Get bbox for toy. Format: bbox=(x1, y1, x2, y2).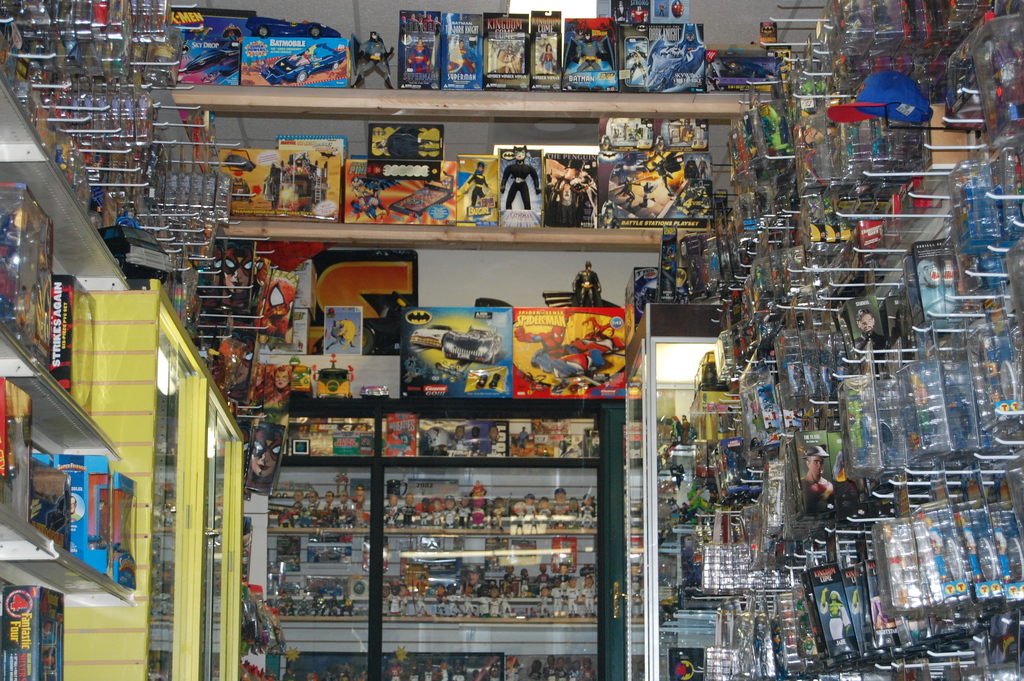
bbox=(215, 233, 252, 290).
